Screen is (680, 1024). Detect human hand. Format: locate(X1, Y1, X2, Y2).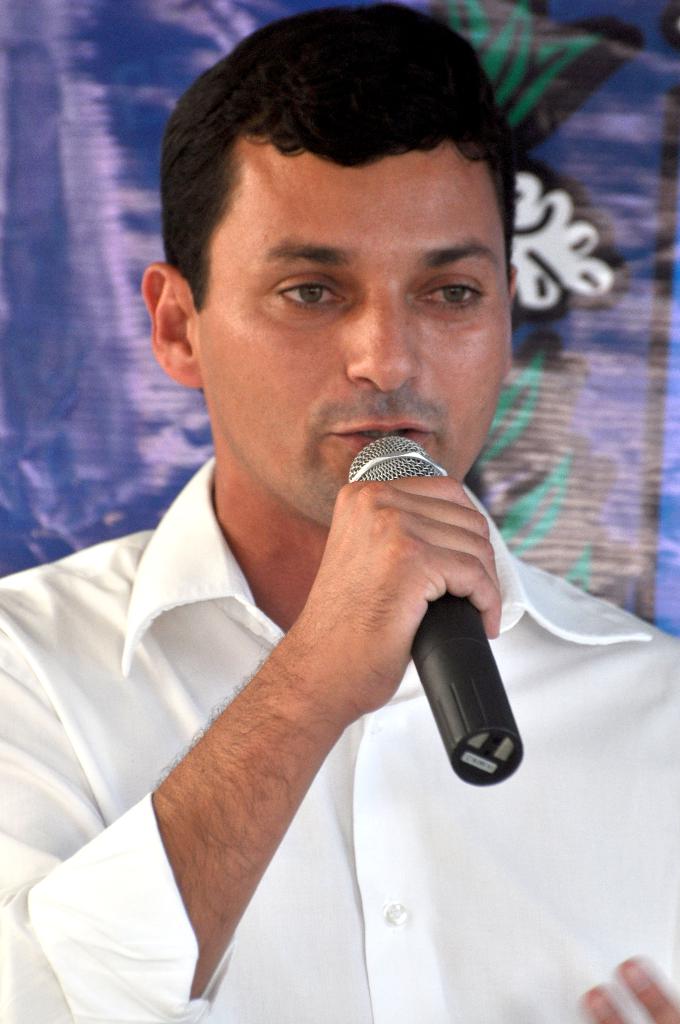
locate(283, 472, 505, 717).
